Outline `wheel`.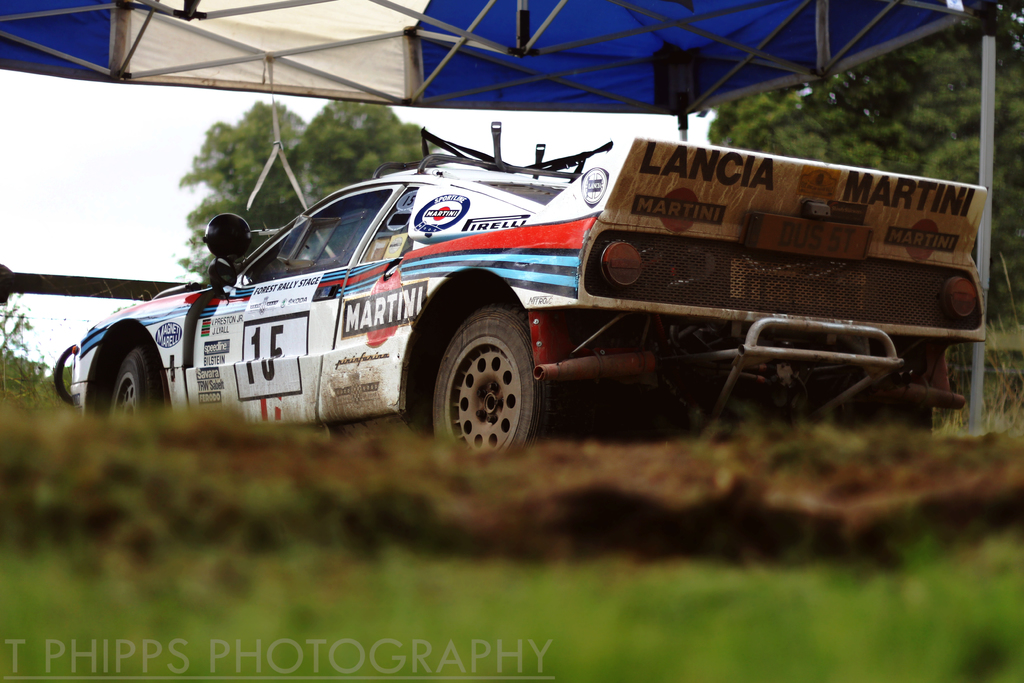
Outline: box(106, 338, 172, 425).
